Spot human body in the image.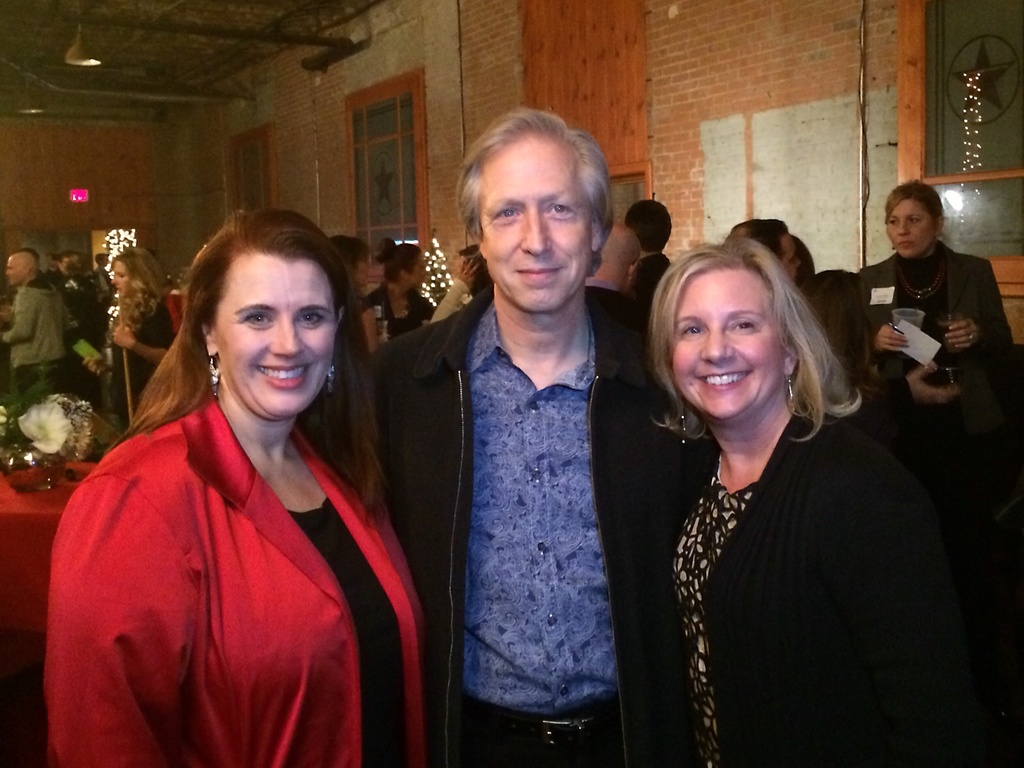
human body found at (left=45, top=394, right=424, bottom=767).
